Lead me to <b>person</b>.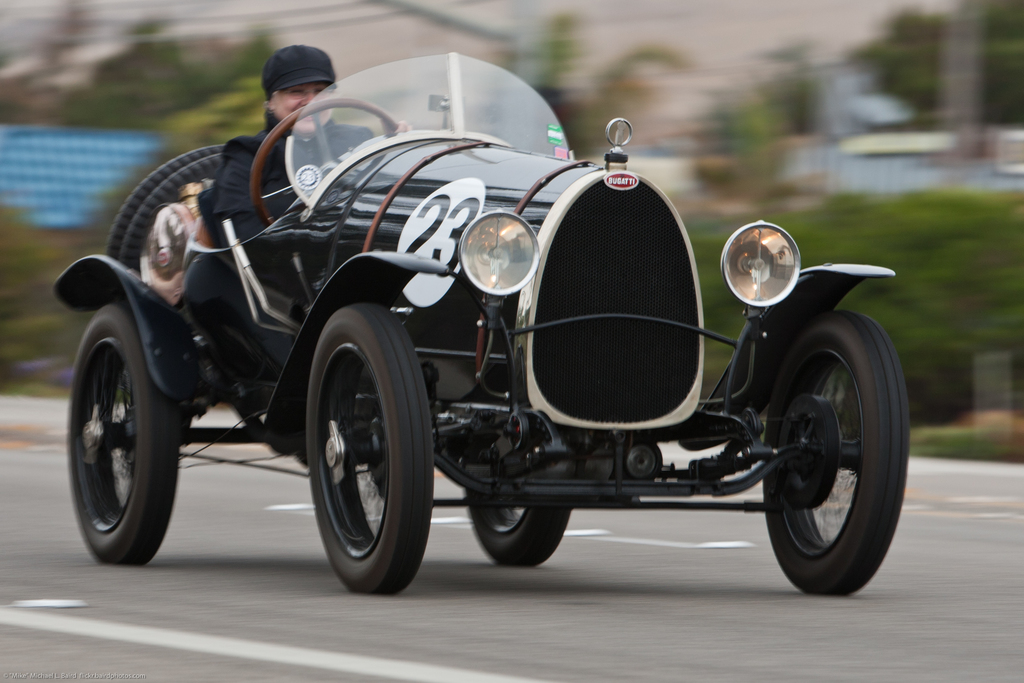
Lead to {"left": 203, "top": 42, "right": 423, "bottom": 264}.
